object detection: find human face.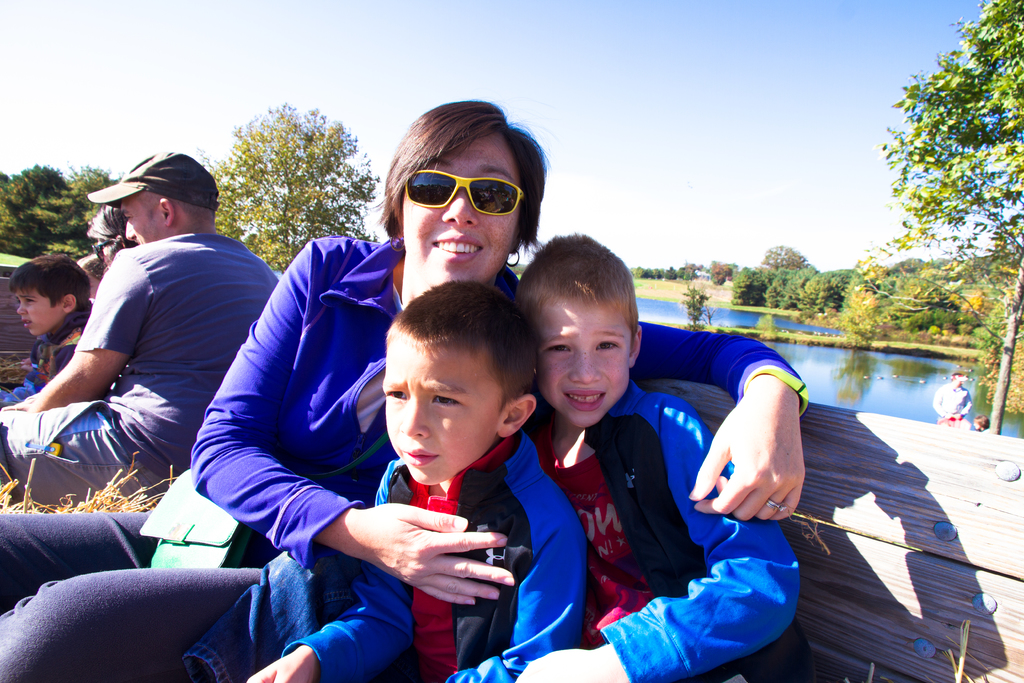
x1=537, y1=308, x2=632, y2=429.
